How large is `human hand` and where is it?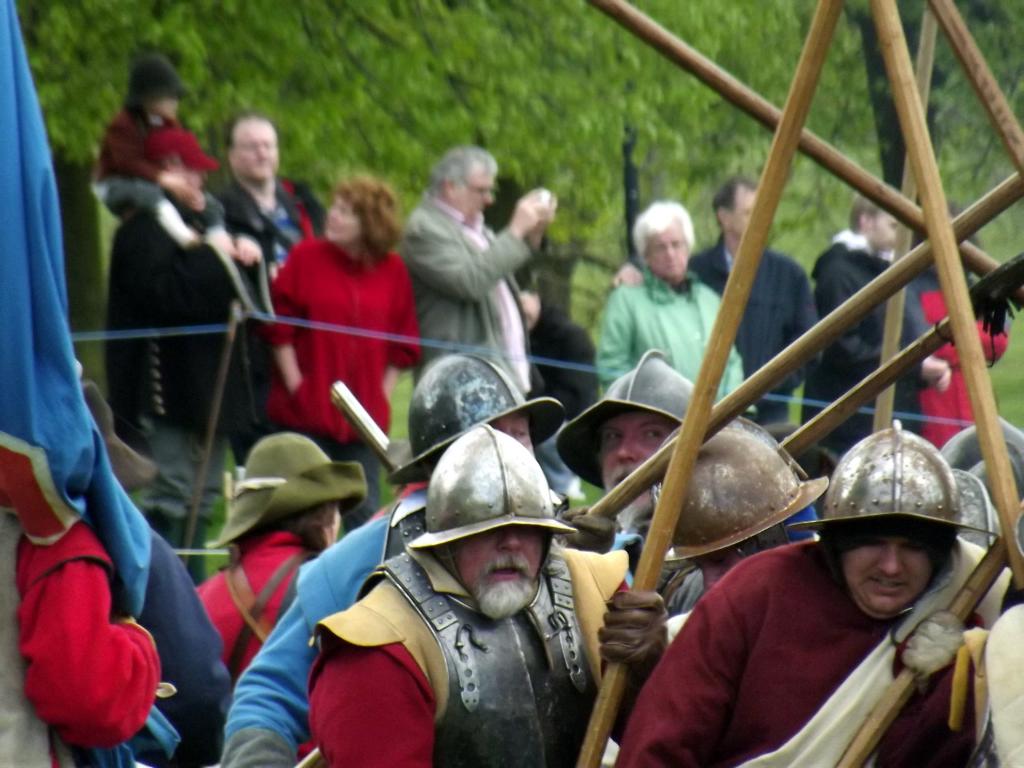
Bounding box: 531, 192, 559, 233.
